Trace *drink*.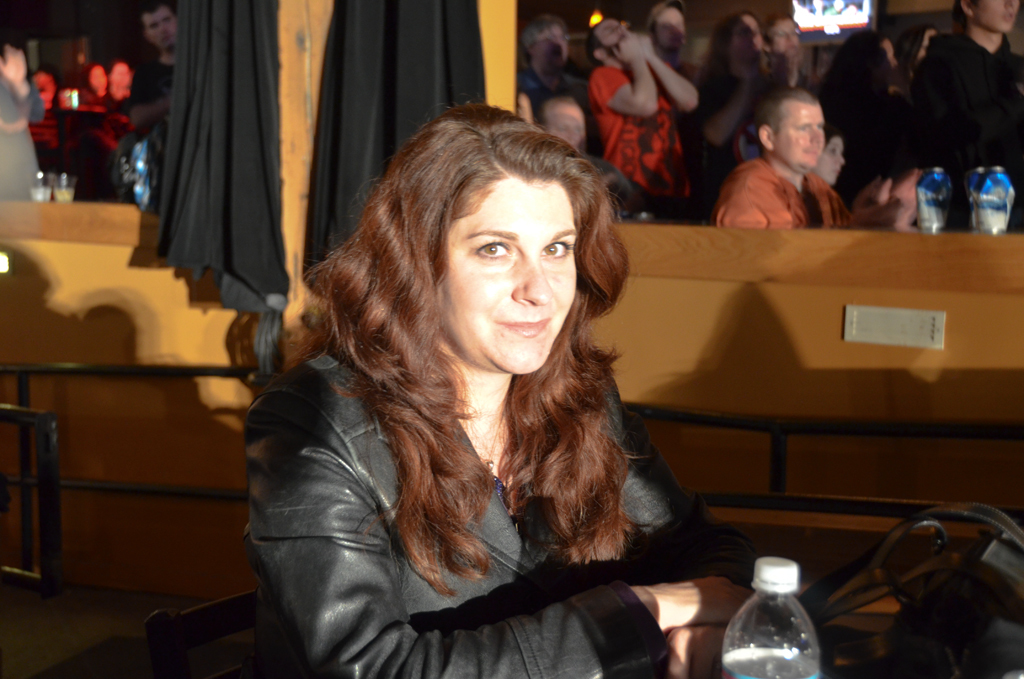
Traced to {"left": 725, "top": 656, "right": 807, "bottom": 678}.
